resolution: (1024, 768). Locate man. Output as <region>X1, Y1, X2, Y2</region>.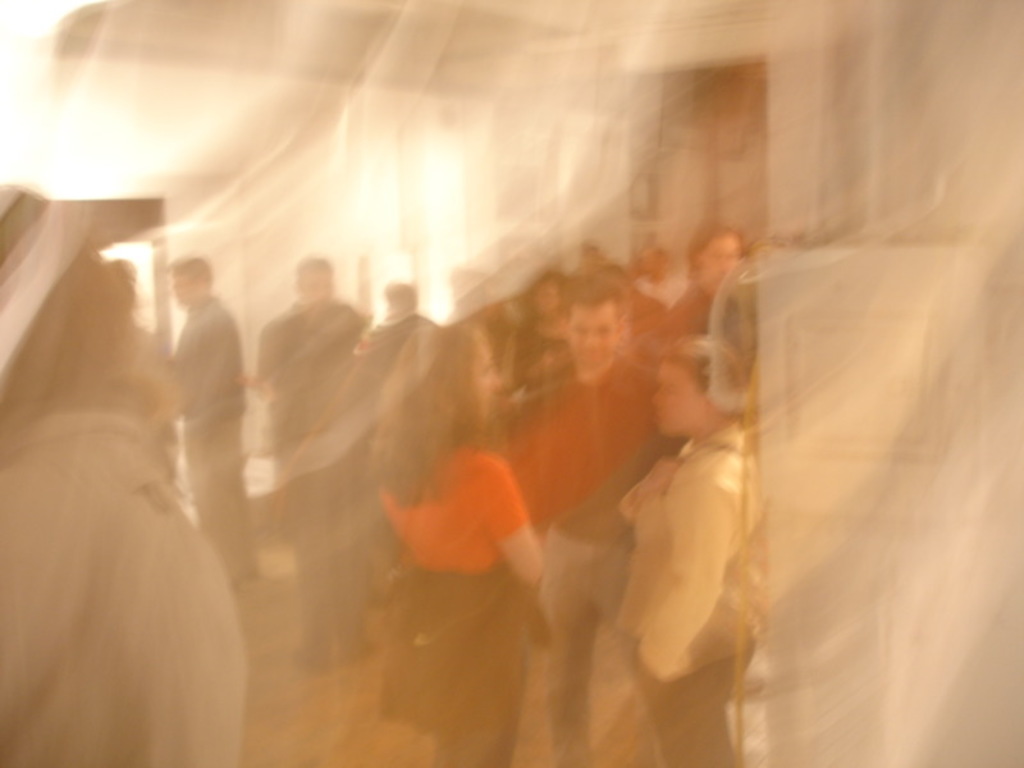
<region>671, 225, 746, 334</region>.
